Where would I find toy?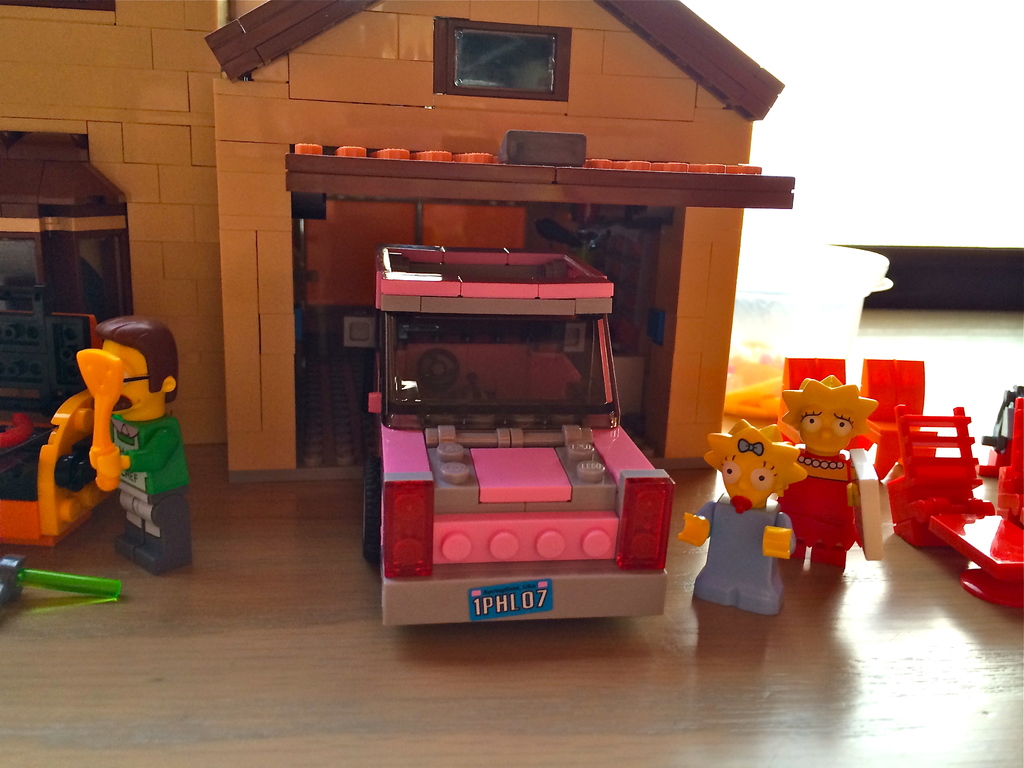
At [left=361, top=245, right=675, bottom=626].
